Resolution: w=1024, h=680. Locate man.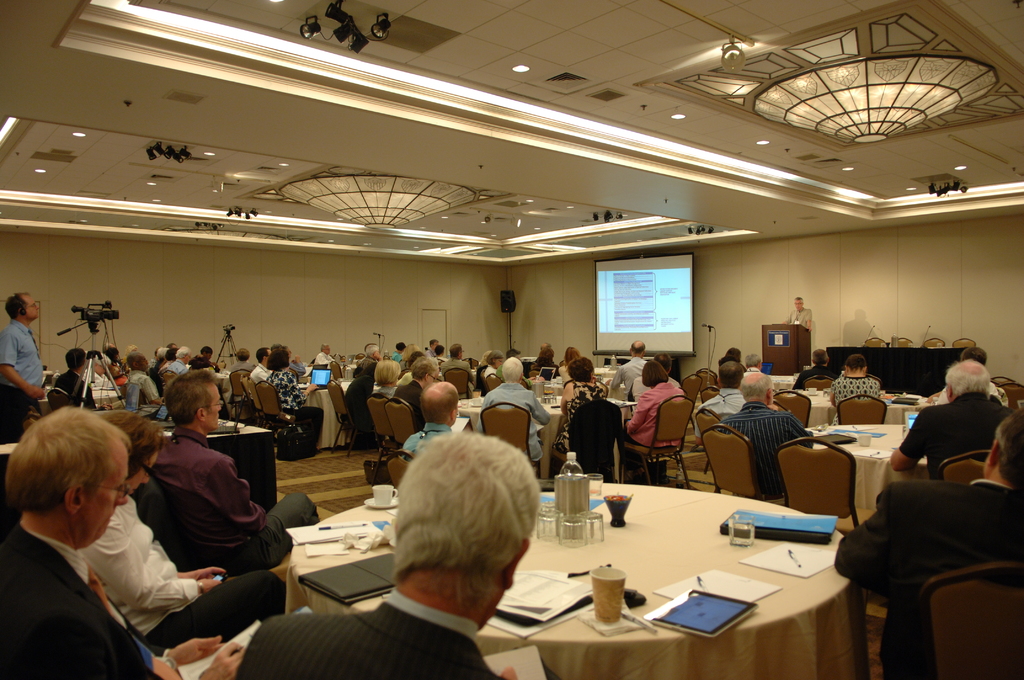
x1=252 y1=347 x2=273 y2=382.
